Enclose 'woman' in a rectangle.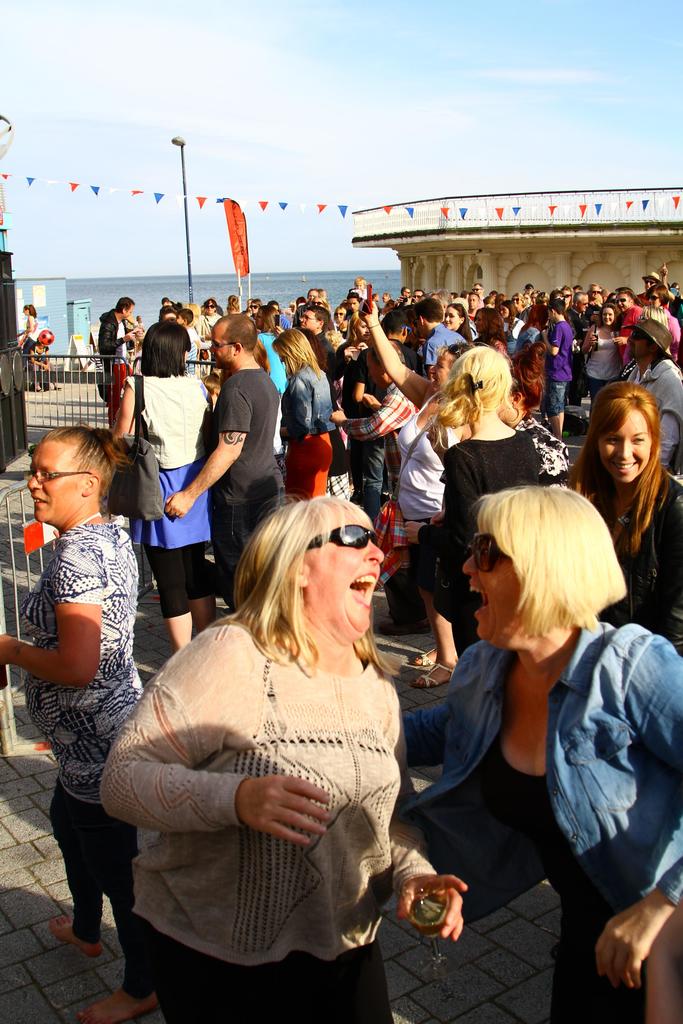
{"left": 558, "top": 380, "right": 682, "bottom": 660}.
